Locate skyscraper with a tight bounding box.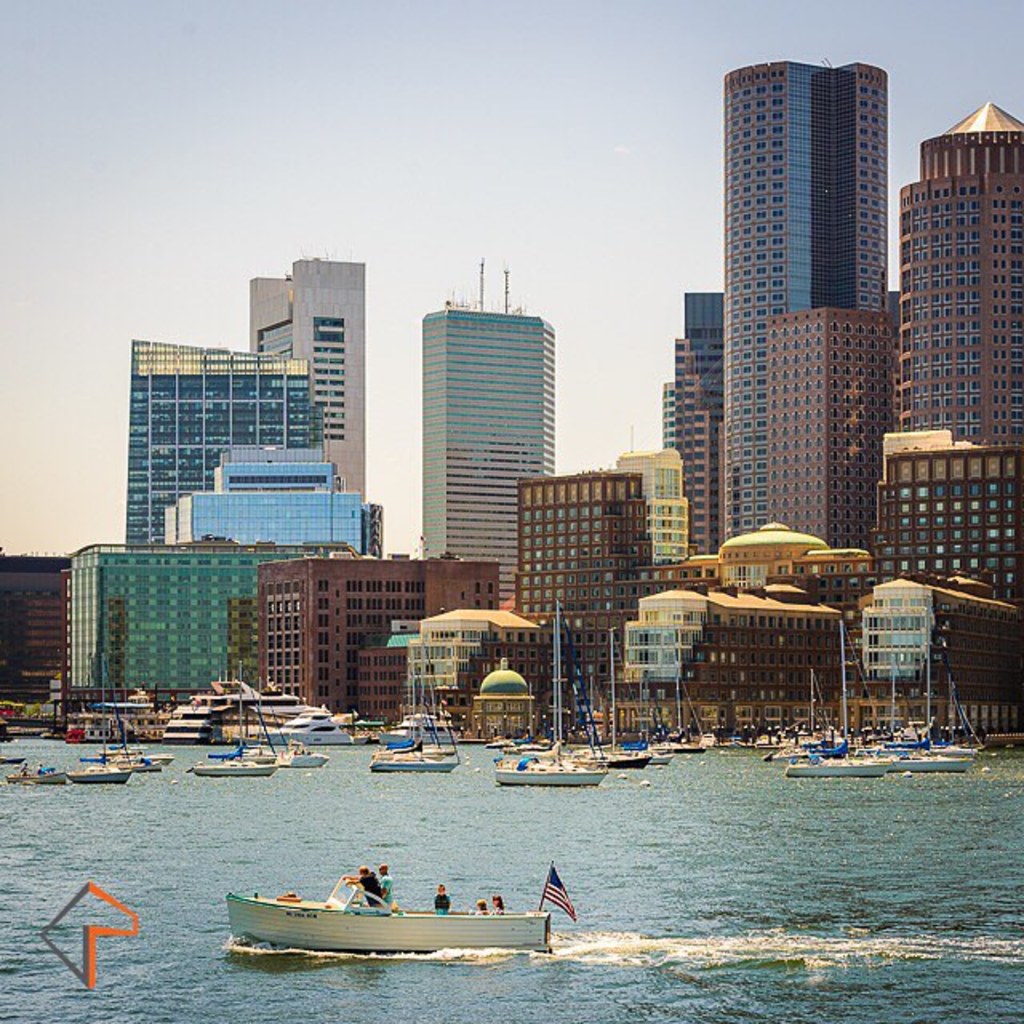
detection(891, 98, 1022, 432).
